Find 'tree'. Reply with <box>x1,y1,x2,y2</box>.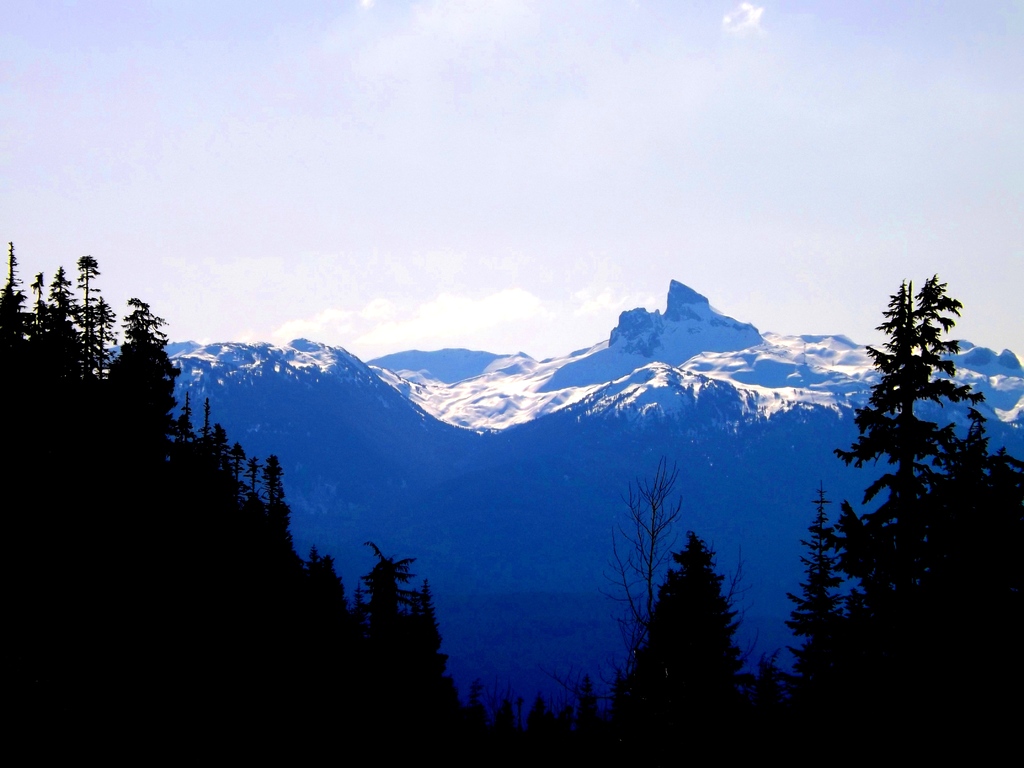
<box>598,470,691,623</box>.
